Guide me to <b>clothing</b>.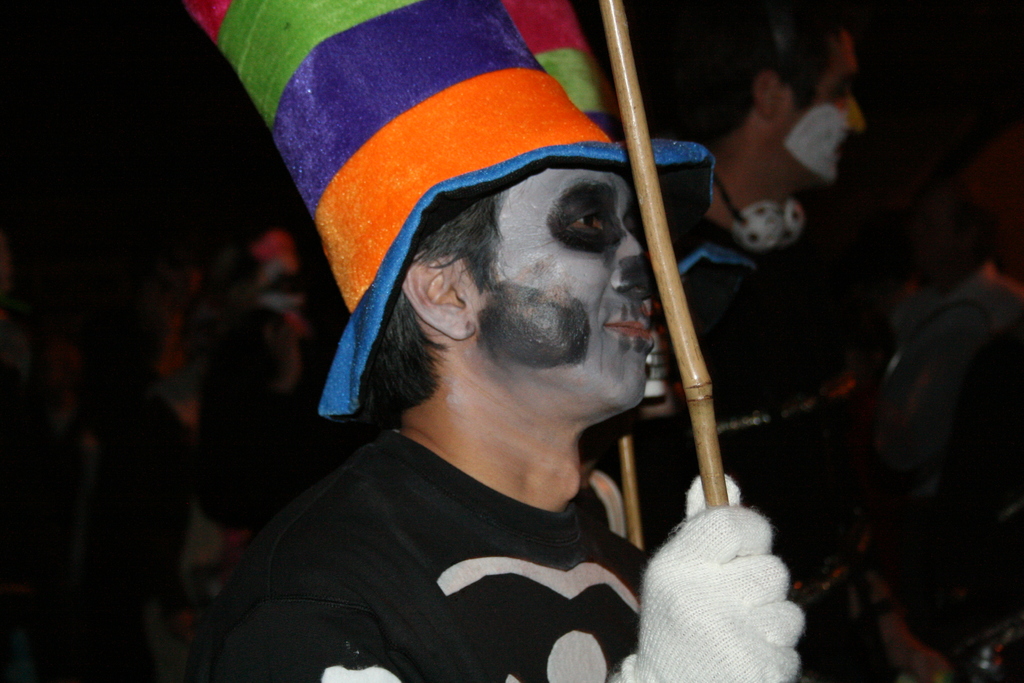
Guidance: select_region(637, 204, 870, 636).
